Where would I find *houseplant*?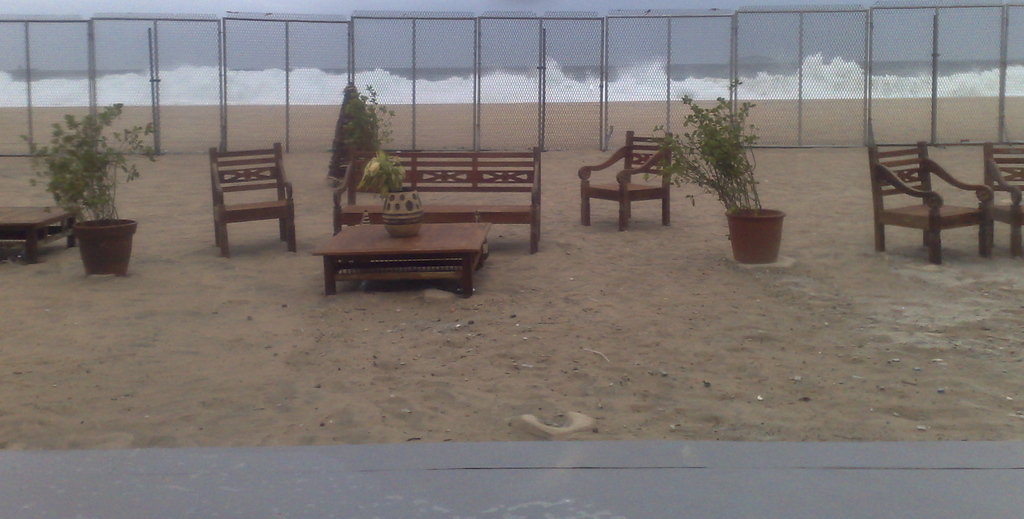
At (left=15, top=101, right=160, bottom=277).
